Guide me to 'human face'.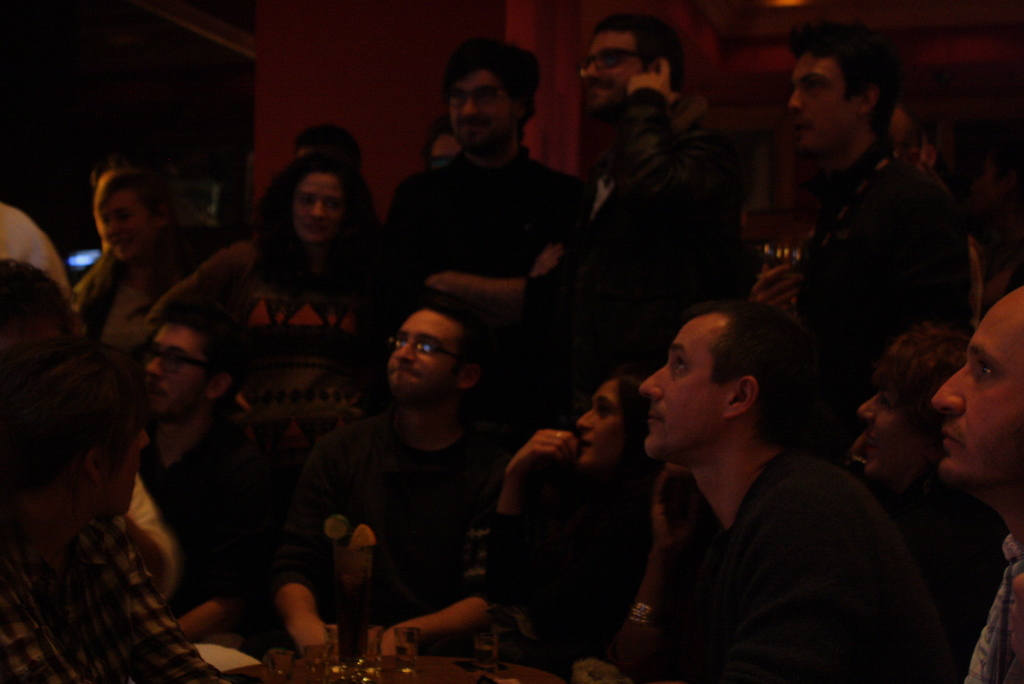
Guidance: bbox(577, 380, 623, 468).
